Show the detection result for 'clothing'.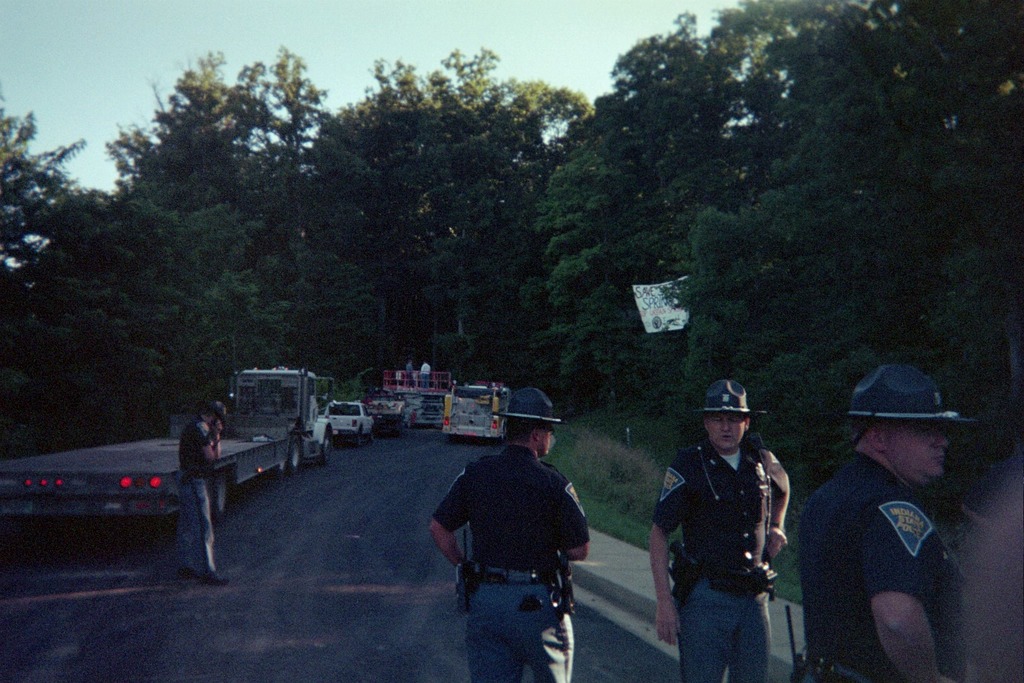
locate(801, 448, 968, 682).
